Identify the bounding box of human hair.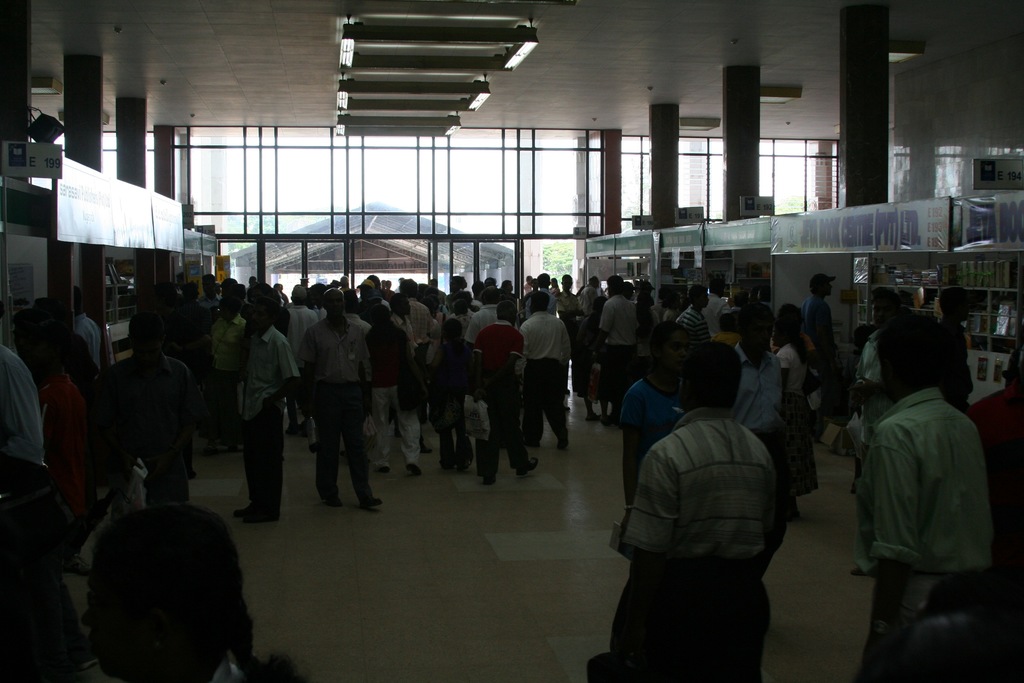
<region>525, 290, 548, 311</region>.
